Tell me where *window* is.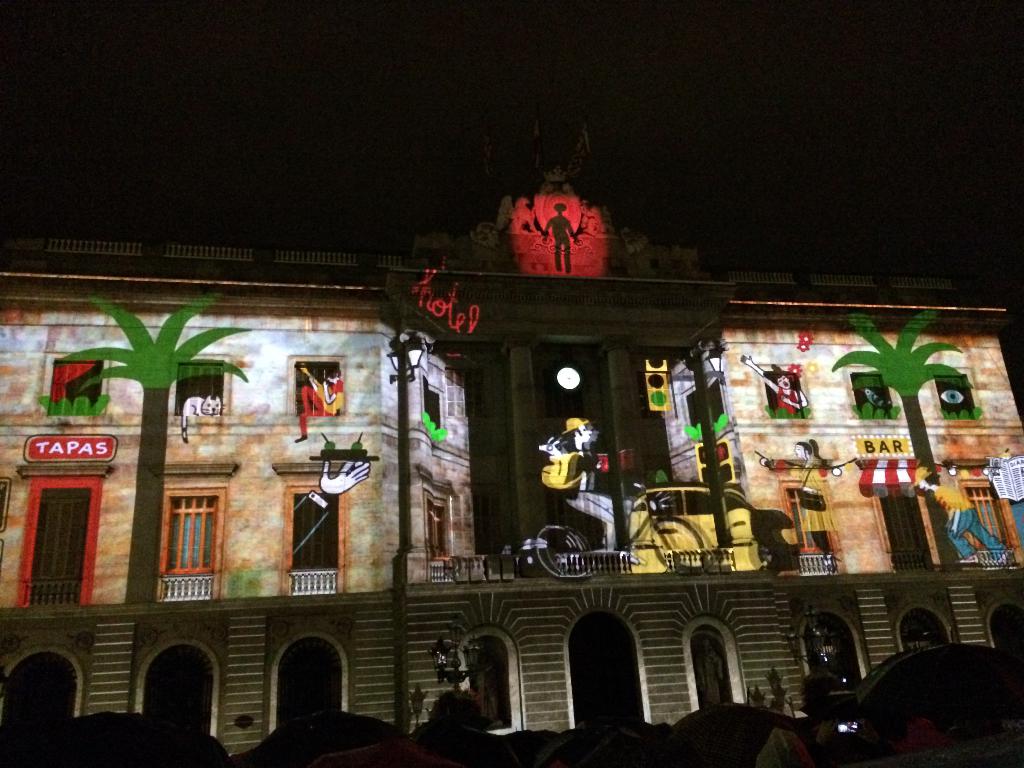
*window* is at box=[966, 484, 1012, 553].
